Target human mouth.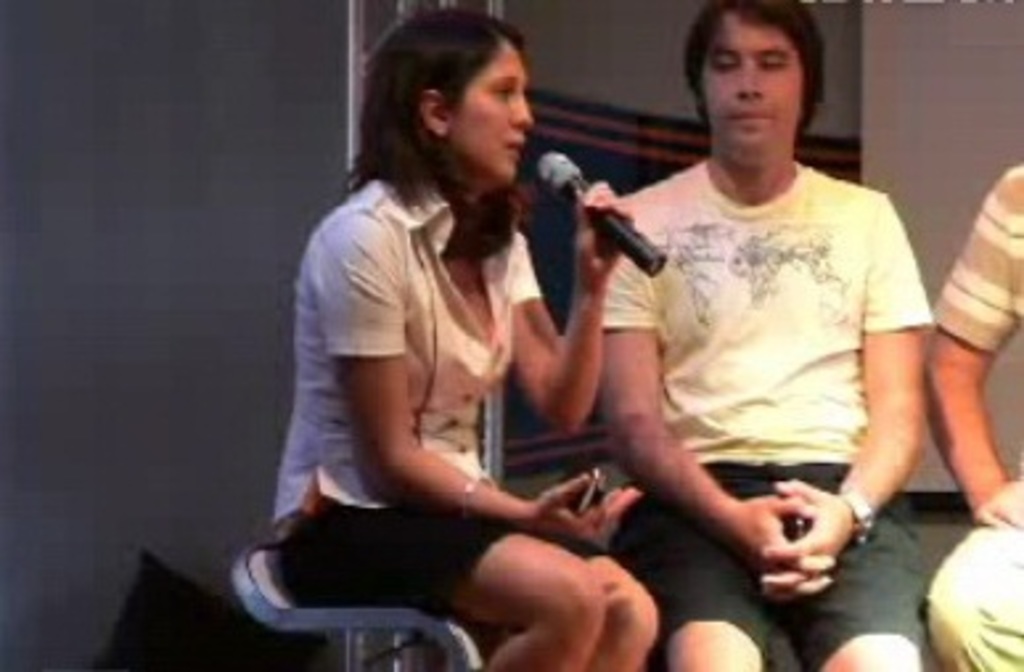
Target region: x1=508 y1=140 x2=527 y2=161.
